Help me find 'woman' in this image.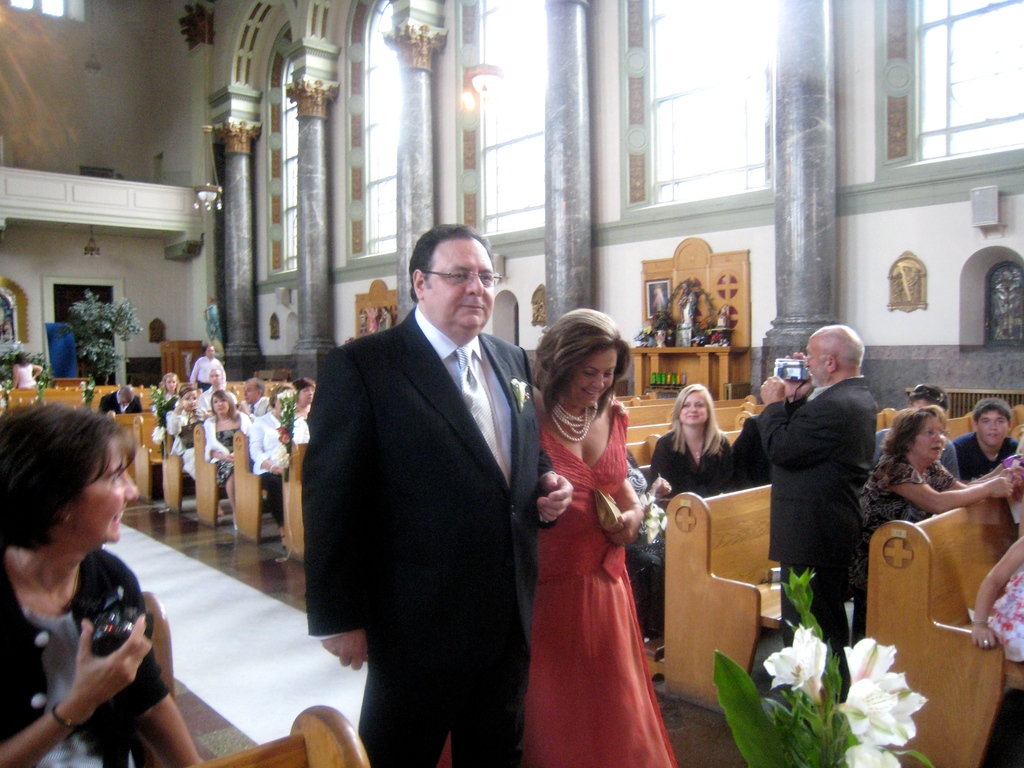
Found it: [x1=206, y1=388, x2=253, y2=534].
